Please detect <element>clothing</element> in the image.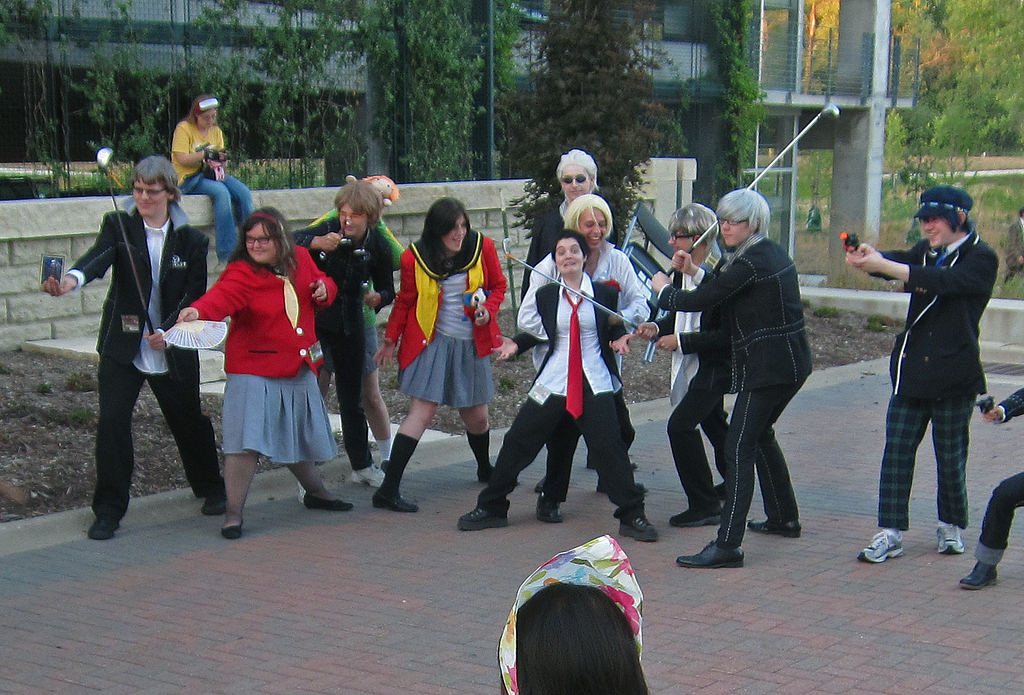
x1=166 y1=107 x2=264 y2=261.
